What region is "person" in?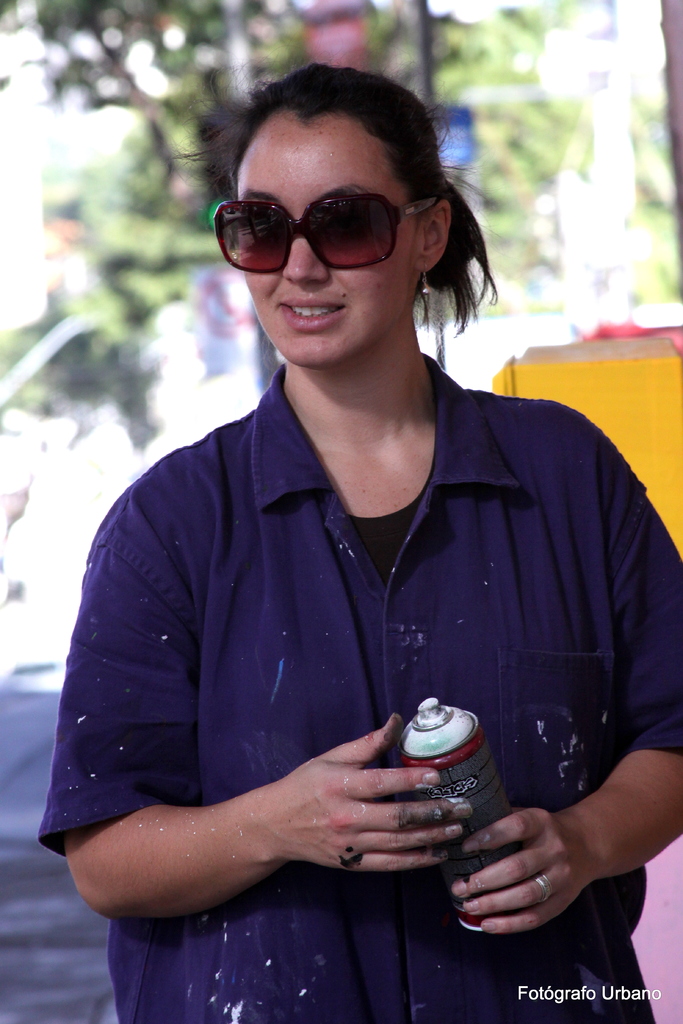
rect(58, 104, 665, 992).
